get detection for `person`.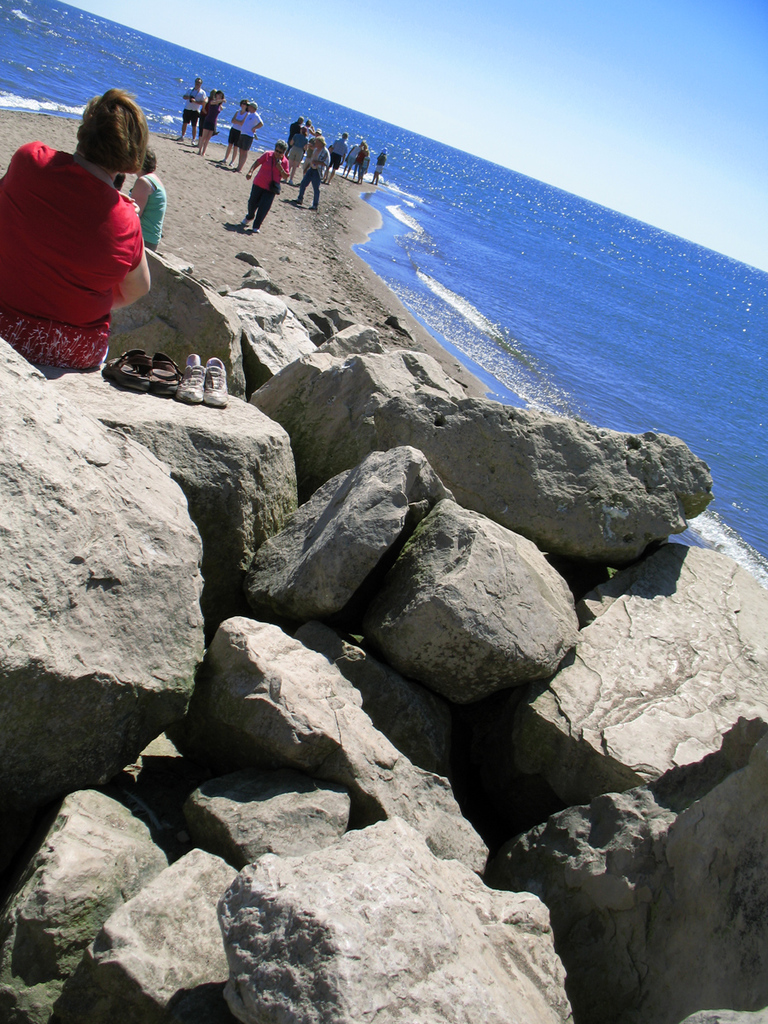
Detection: bbox(367, 147, 393, 186).
